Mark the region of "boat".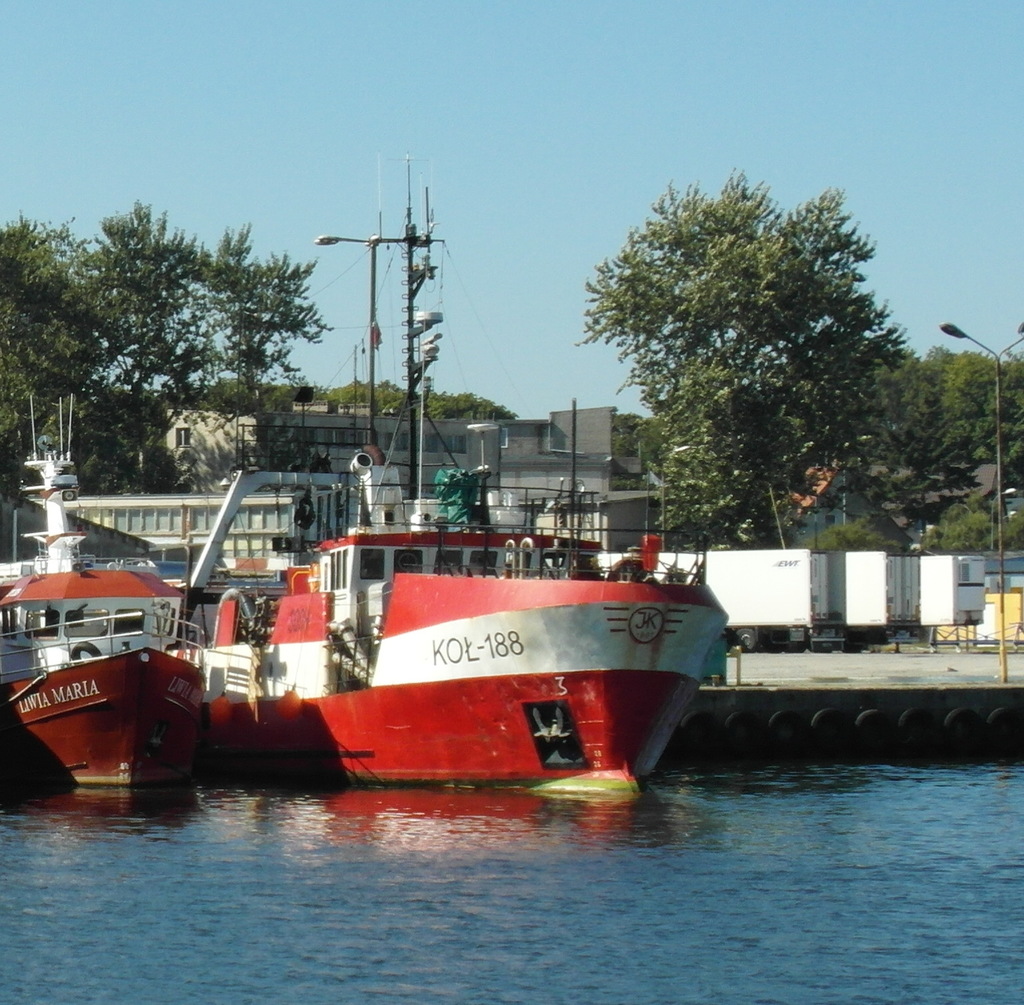
Region: box=[0, 506, 207, 775].
